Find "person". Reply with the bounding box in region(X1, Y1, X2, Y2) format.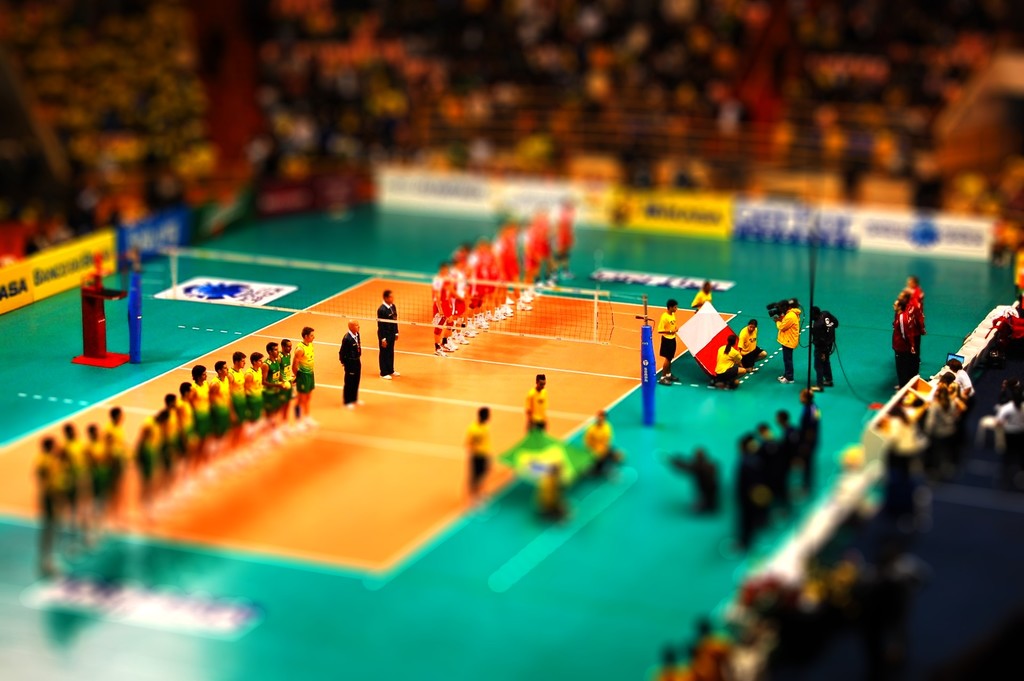
region(294, 327, 319, 427).
